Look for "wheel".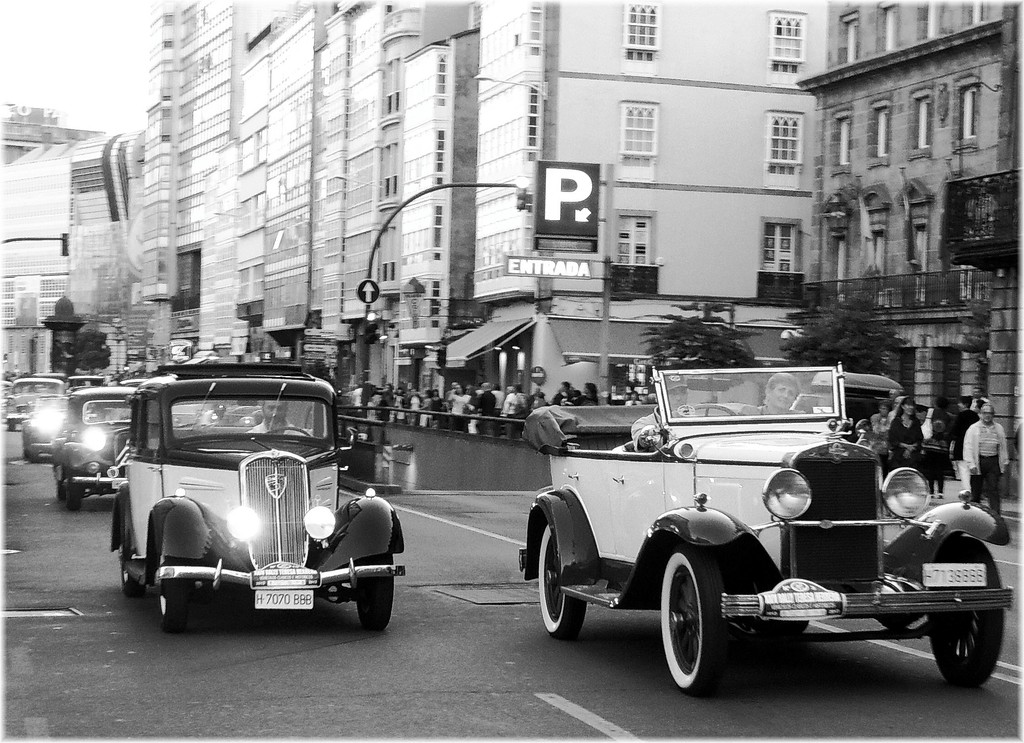
Found: rect(927, 536, 1006, 685).
